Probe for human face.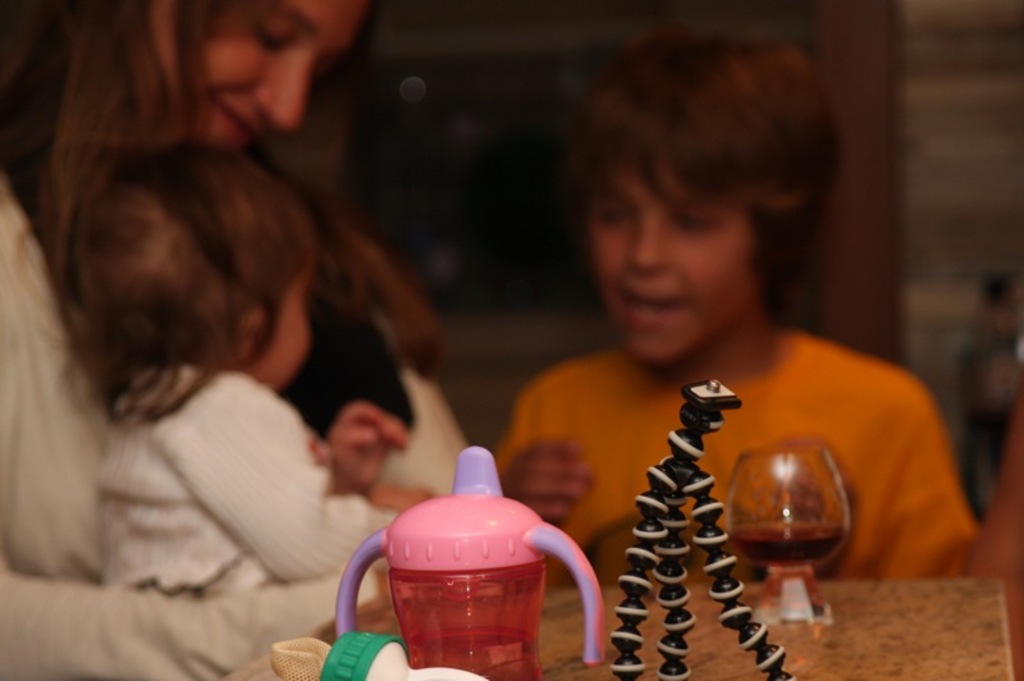
Probe result: {"left": 271, "top": 244, "right": 319, "bottom": 390}.
